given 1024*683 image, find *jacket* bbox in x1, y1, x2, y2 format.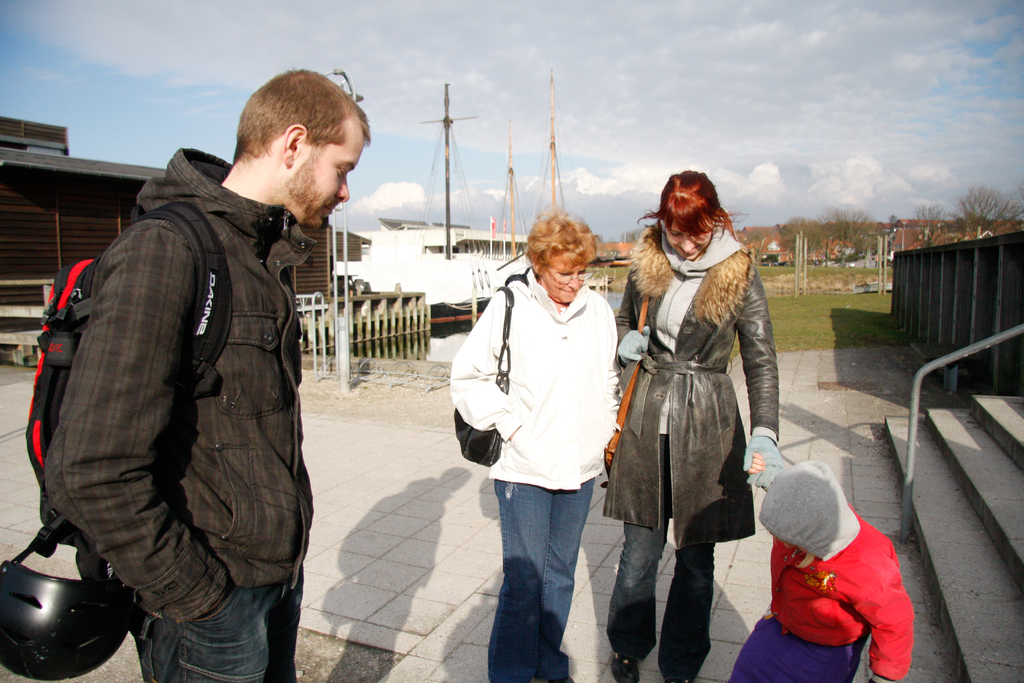
454, 270, 624, 493.
